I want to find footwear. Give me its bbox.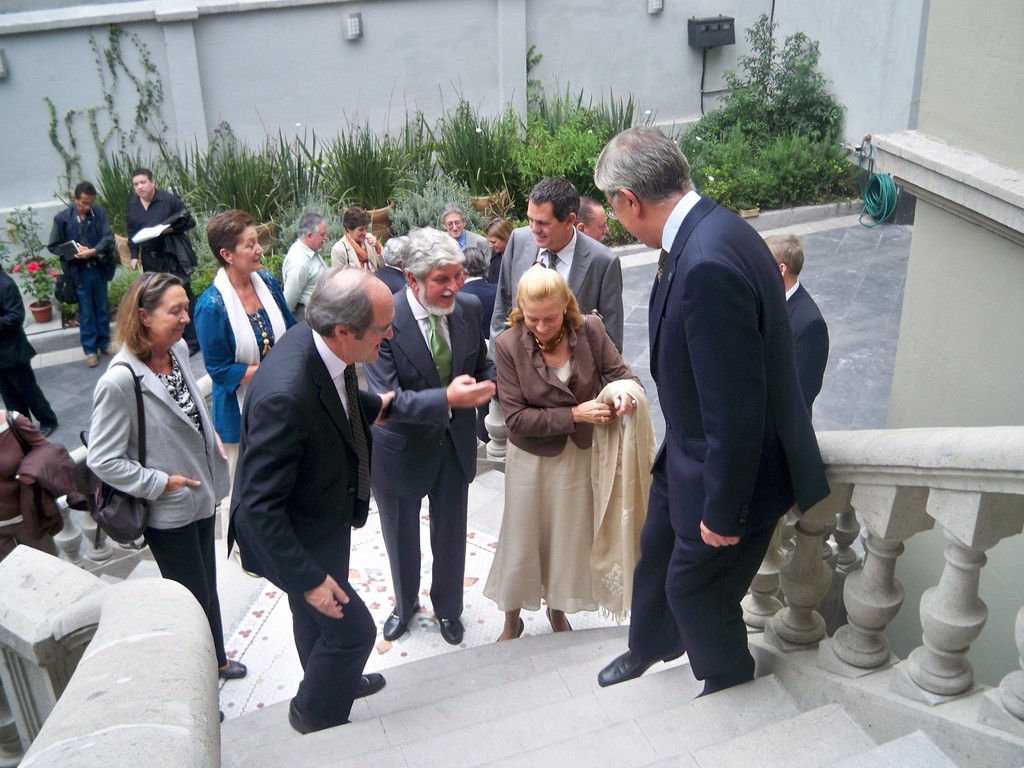
{"left": 545, "top": 605, "right": 572, "bottom": 631}.
